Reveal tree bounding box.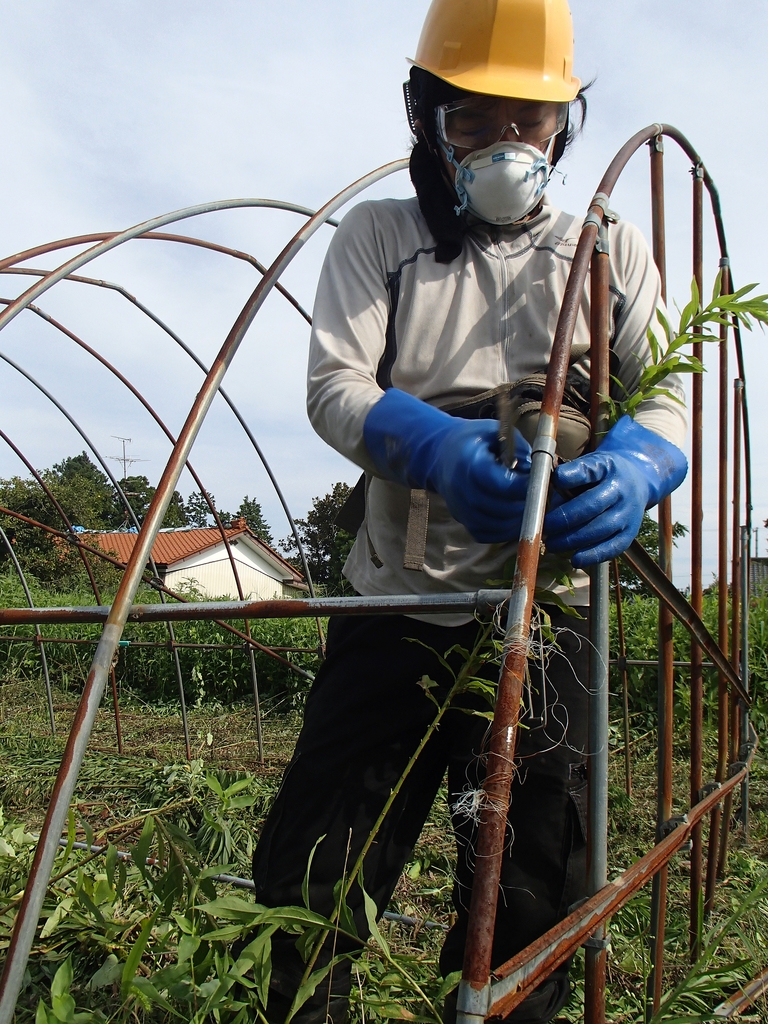
Revealed: 282, 469, 383, 576.
